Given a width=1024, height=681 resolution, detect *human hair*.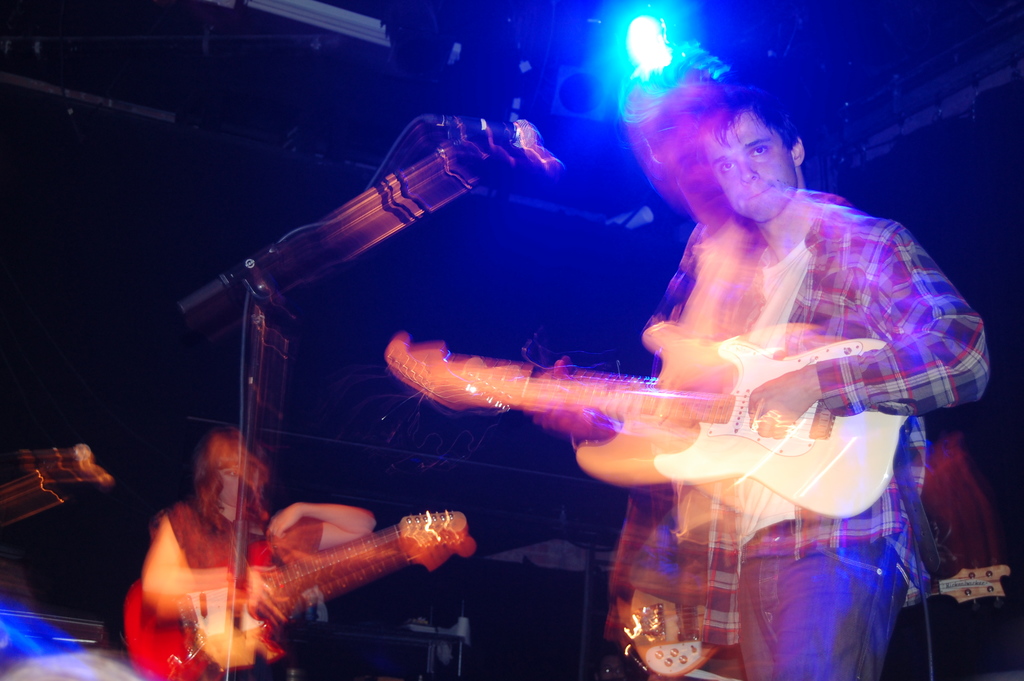
{"left": 659, "top": 83, "right": 802, "bottom": 160}.
